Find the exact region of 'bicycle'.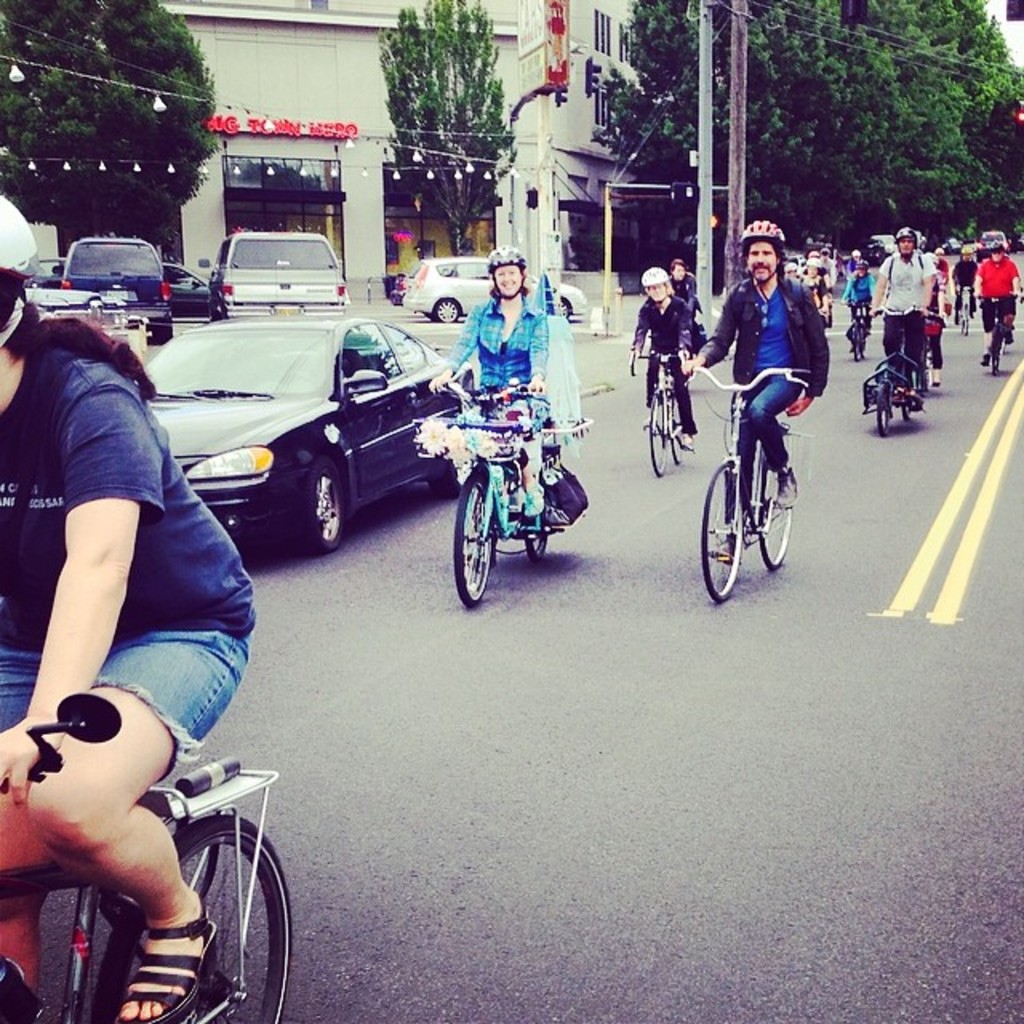
Exact region: bbox(0, 693, 294, 1022).
